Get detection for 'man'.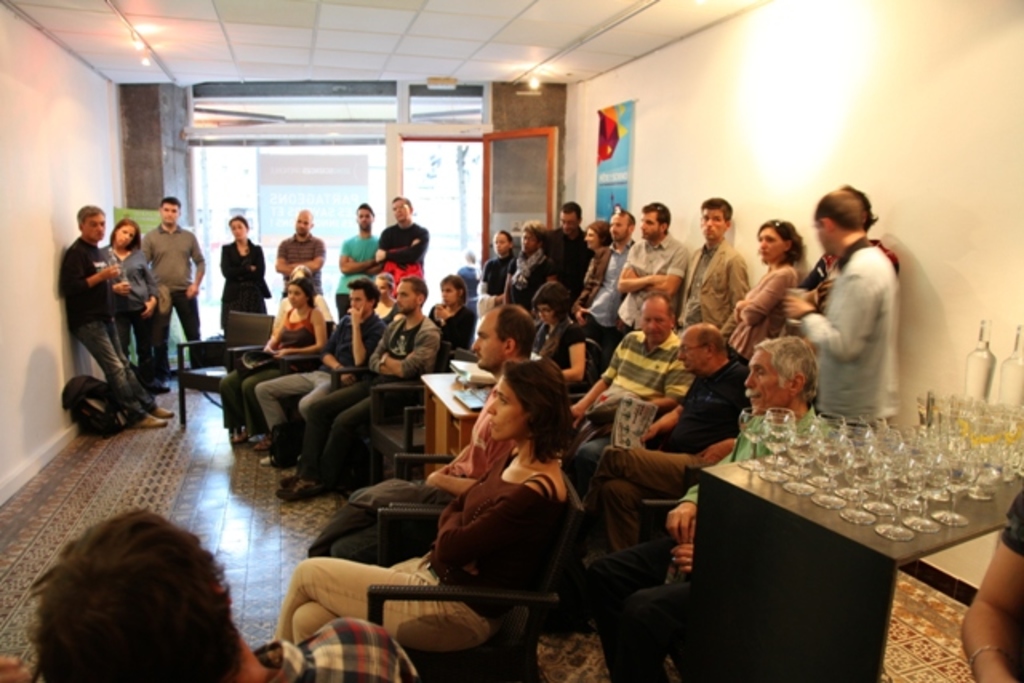
Detection: <region>795, 187, 922, 443</region>.
